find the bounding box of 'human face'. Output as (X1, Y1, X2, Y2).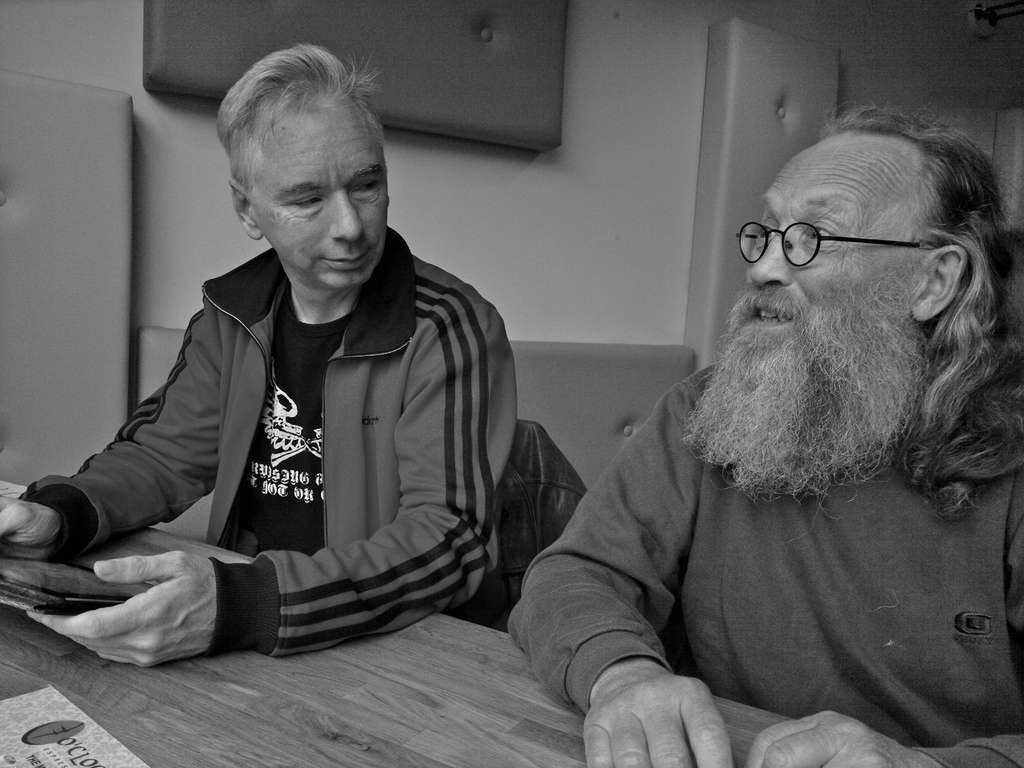
(746, 138, 926, 331).
